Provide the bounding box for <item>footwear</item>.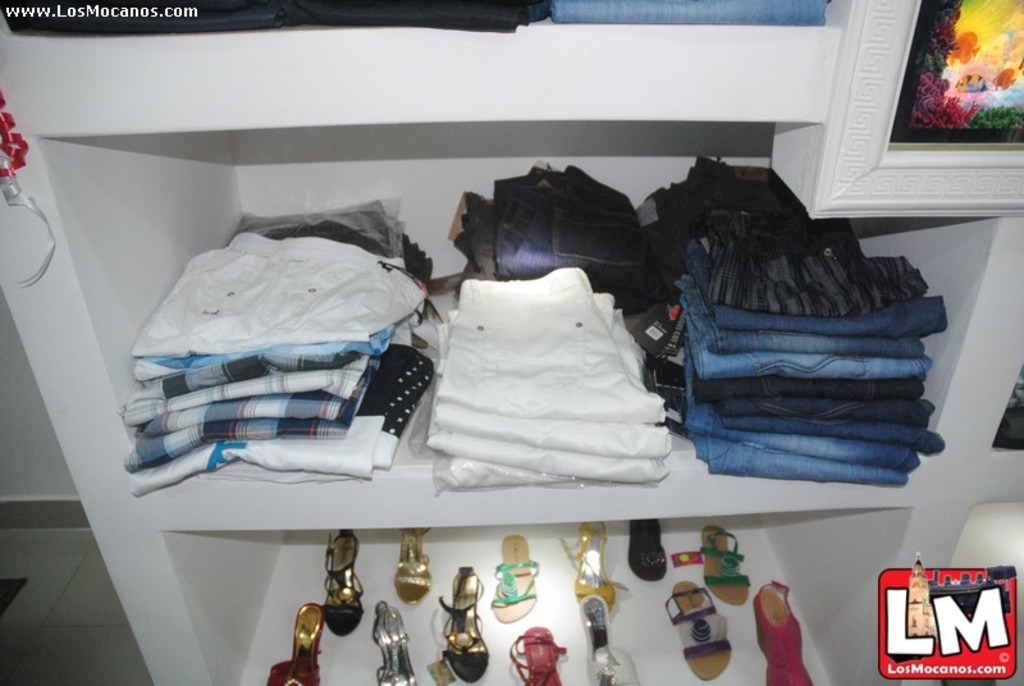
bbox(509, 628, 570, 685).
